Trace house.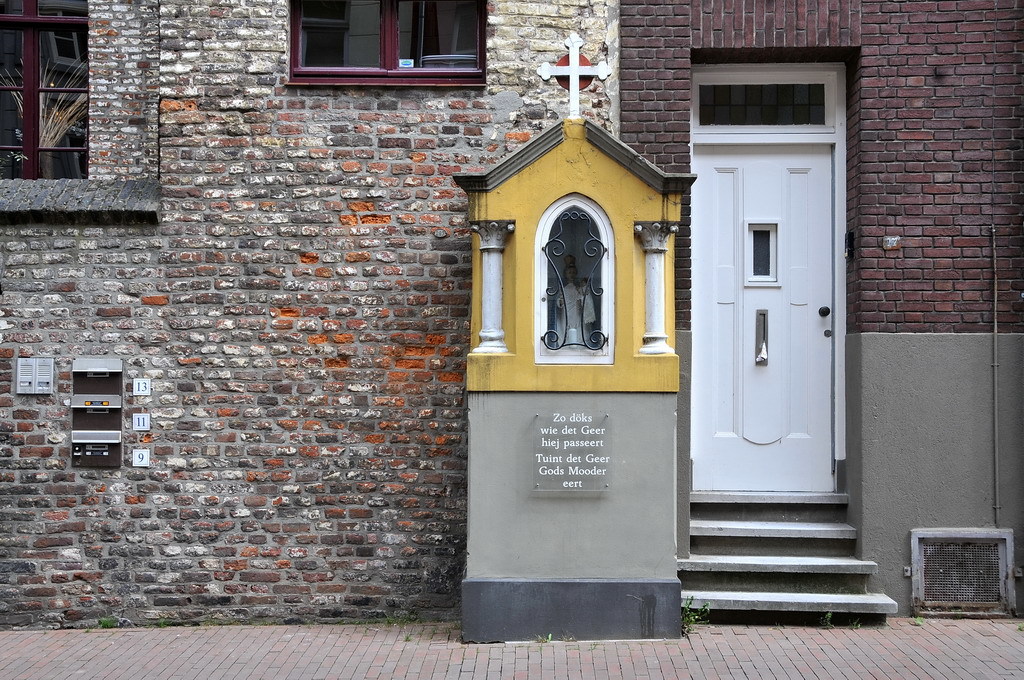
Traced to 0,0,1023,621.
